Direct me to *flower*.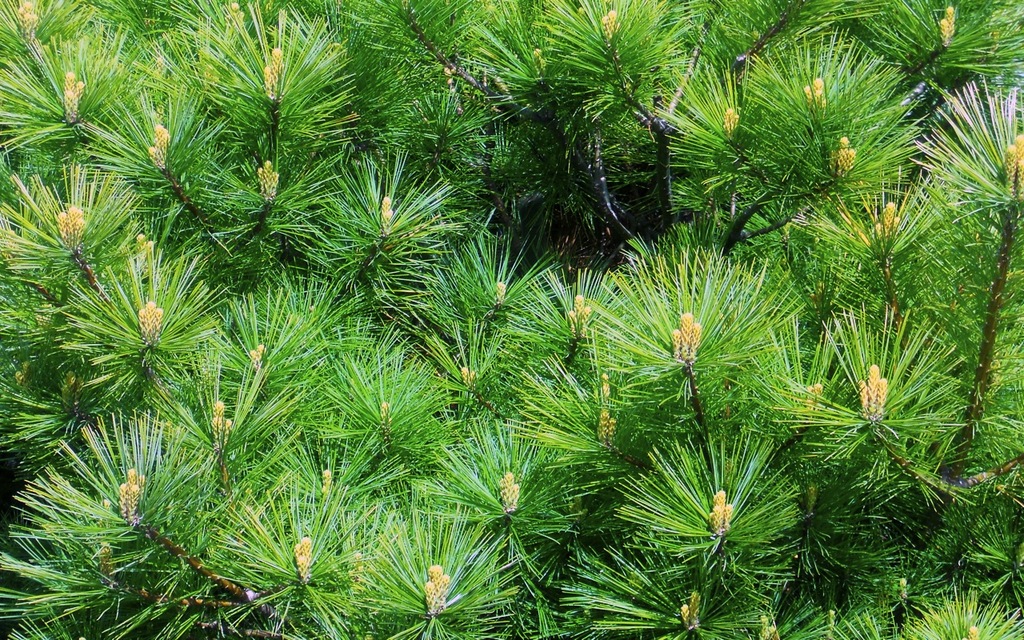
Direction: rect(458, 367, 478, 386).
